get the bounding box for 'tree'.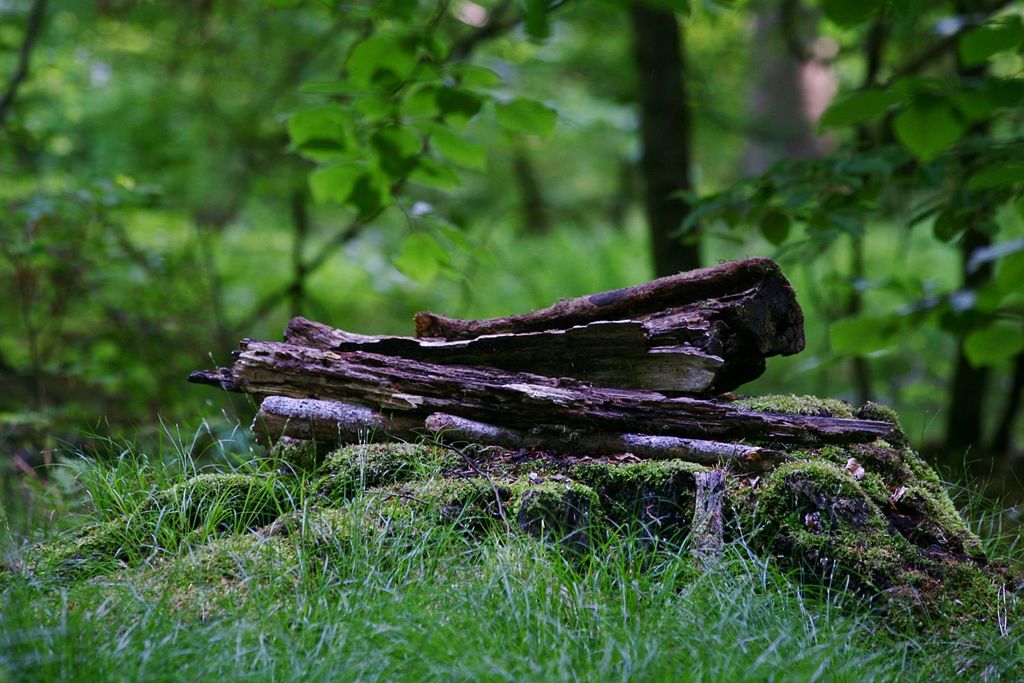
x1=576, y1=0, x2=748, y2=278.
